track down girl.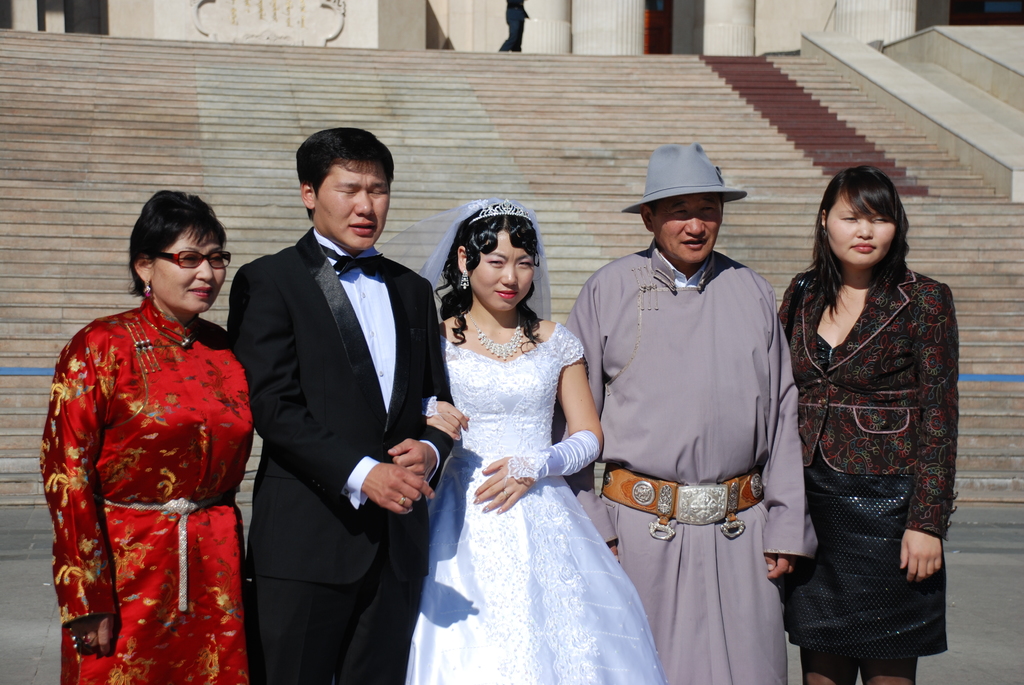
Tracked to (left=355, top=200, right=666, bottom=684).
